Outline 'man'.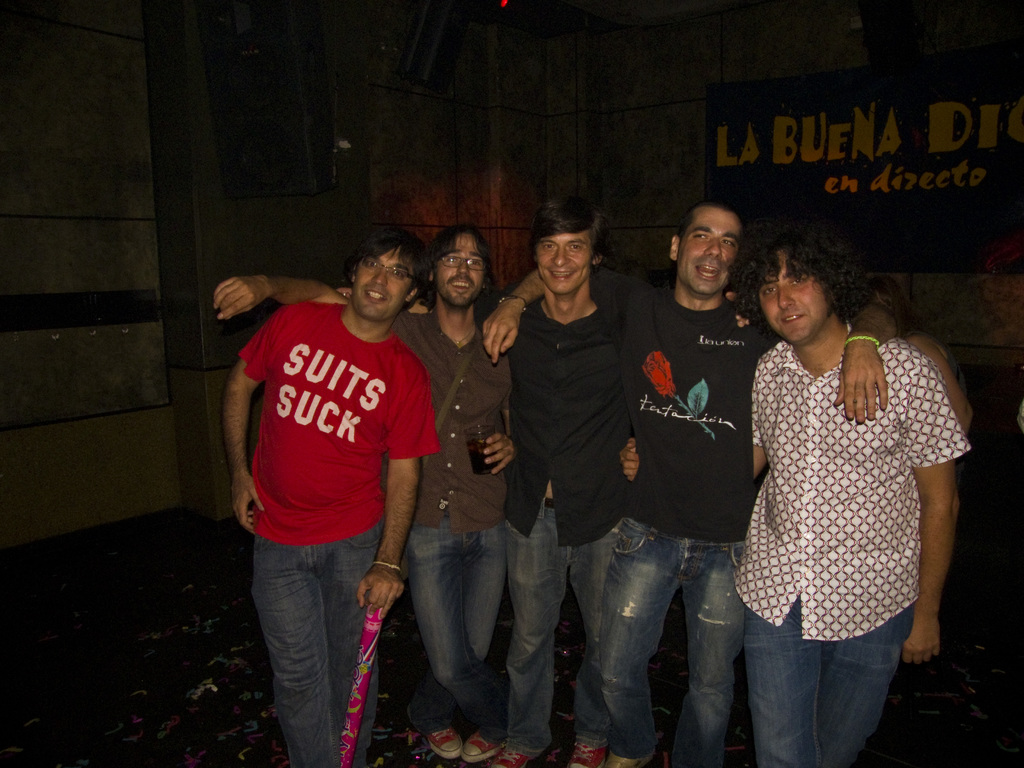
Outline: <region>483, 183, 650, 766</region>.
